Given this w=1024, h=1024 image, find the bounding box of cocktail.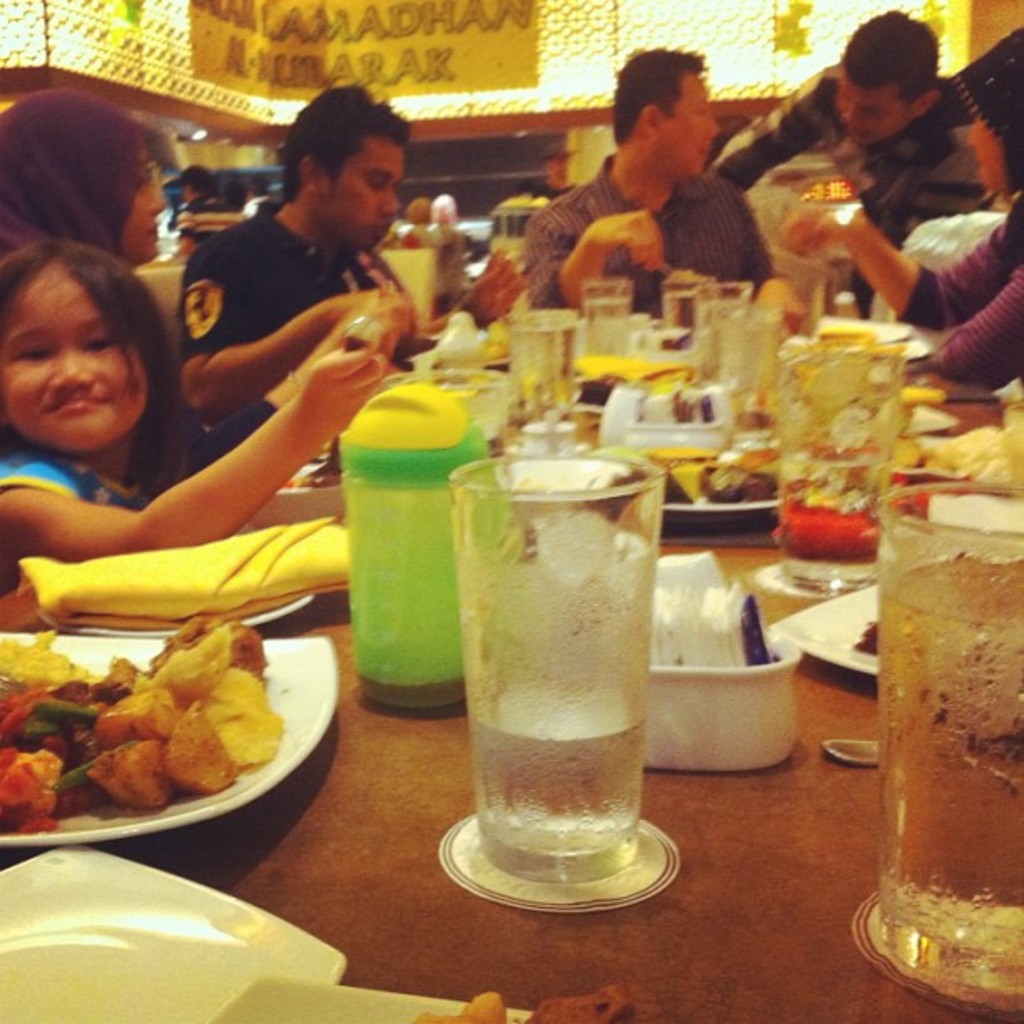
576:266:643:385.
